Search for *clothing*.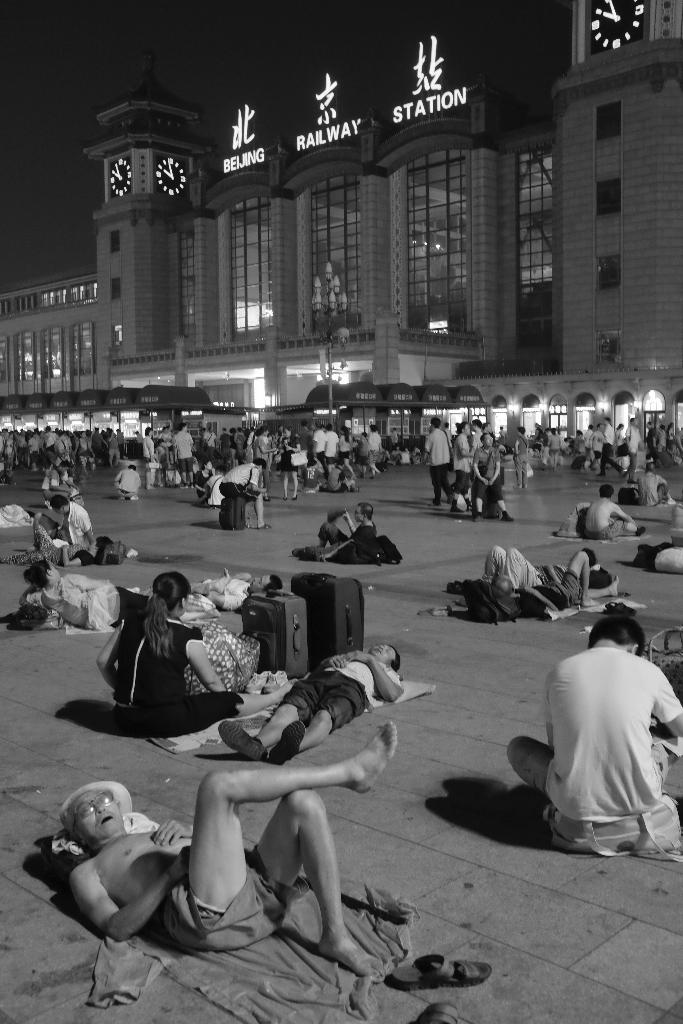
Found at bbox=(474, 449, 504, 501).
